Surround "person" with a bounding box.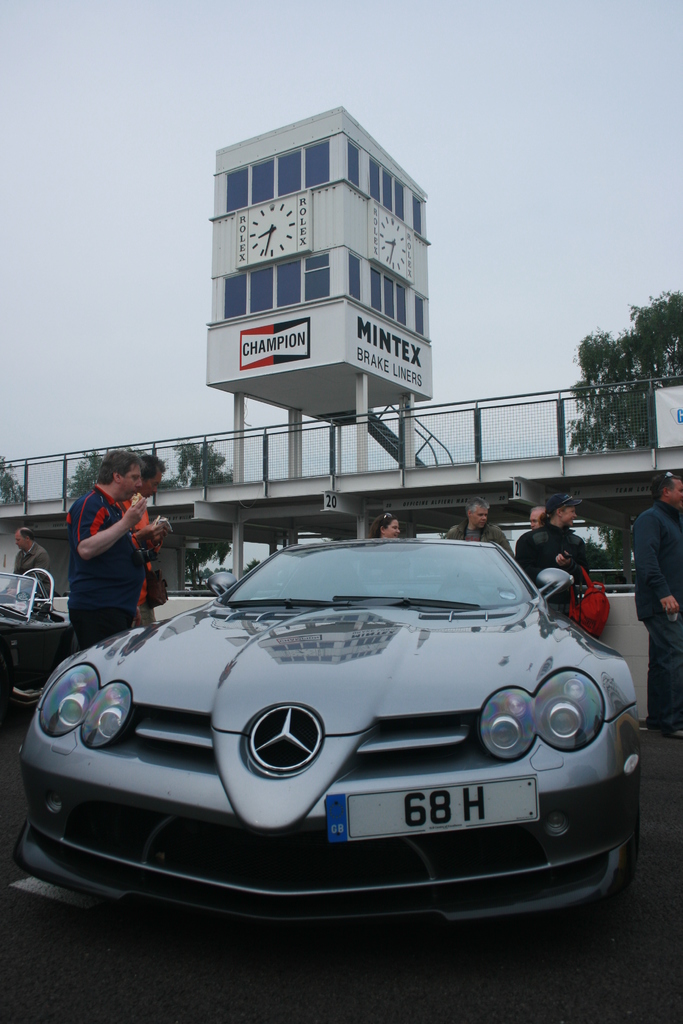
{"left": 0, "top": 525, "right": 57, "bottom": 600}.
